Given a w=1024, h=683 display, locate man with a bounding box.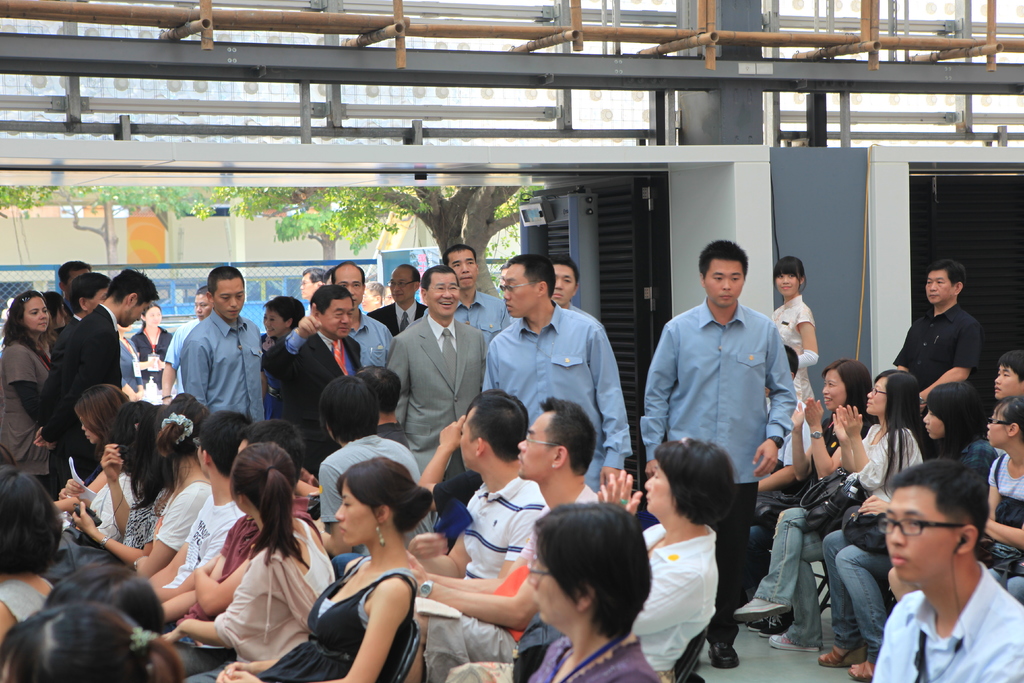
Located: BBox(159, 421, 257, 595).
